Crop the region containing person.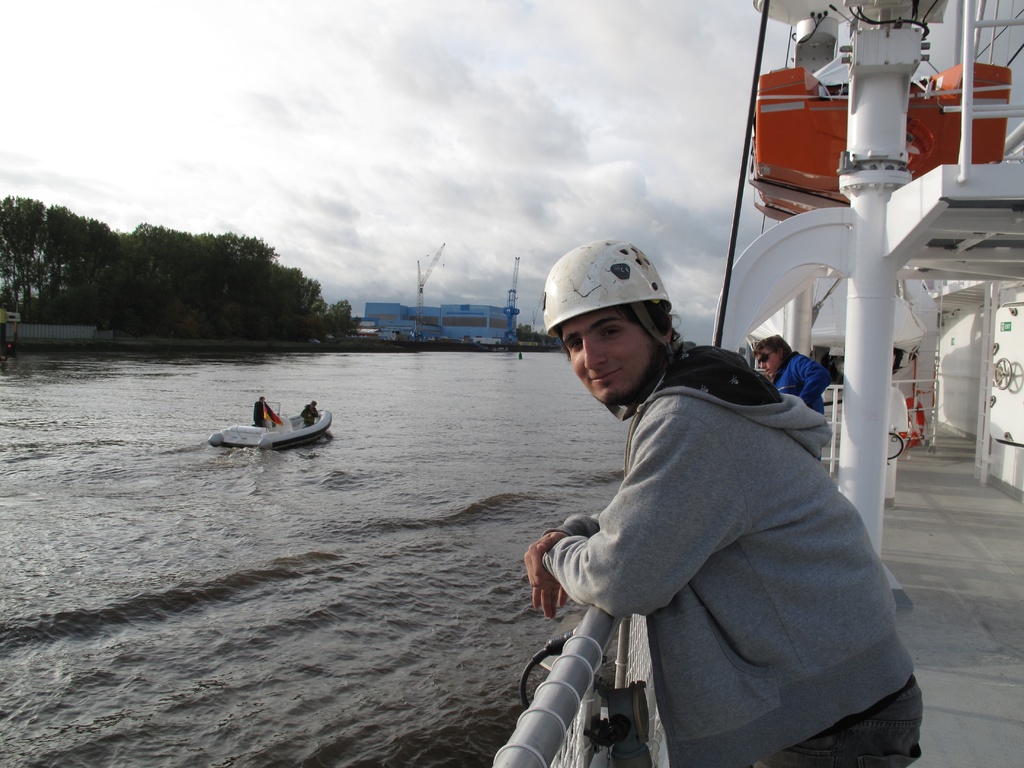
Crop region: Rect(531, 280, 911, 767).
